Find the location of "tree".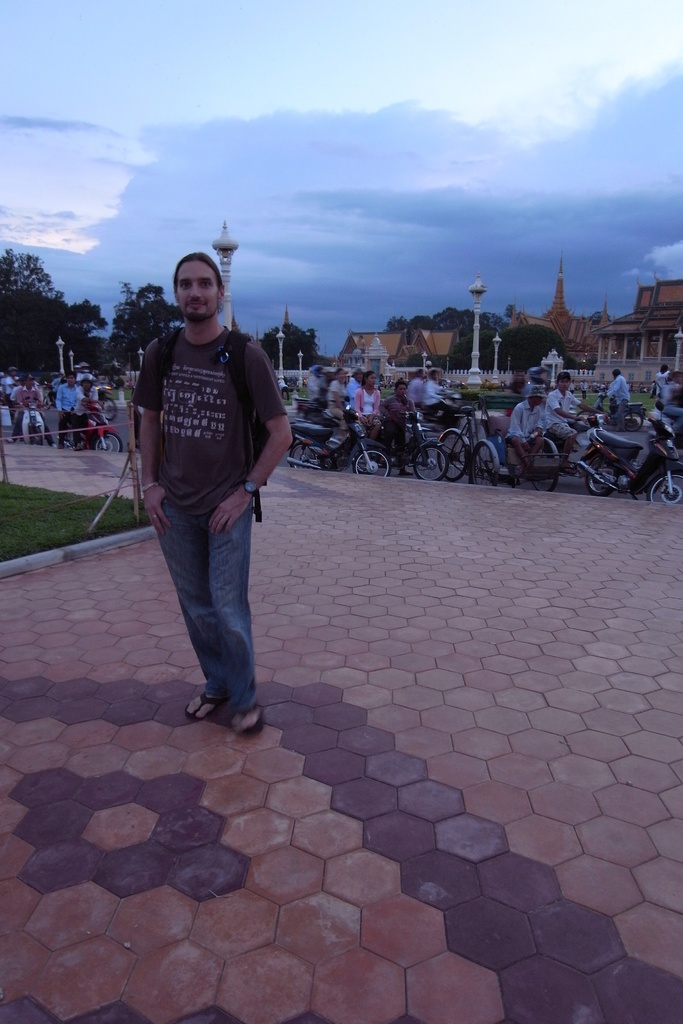
Location: x1=95 y1=273 x2=190 y2=394.
